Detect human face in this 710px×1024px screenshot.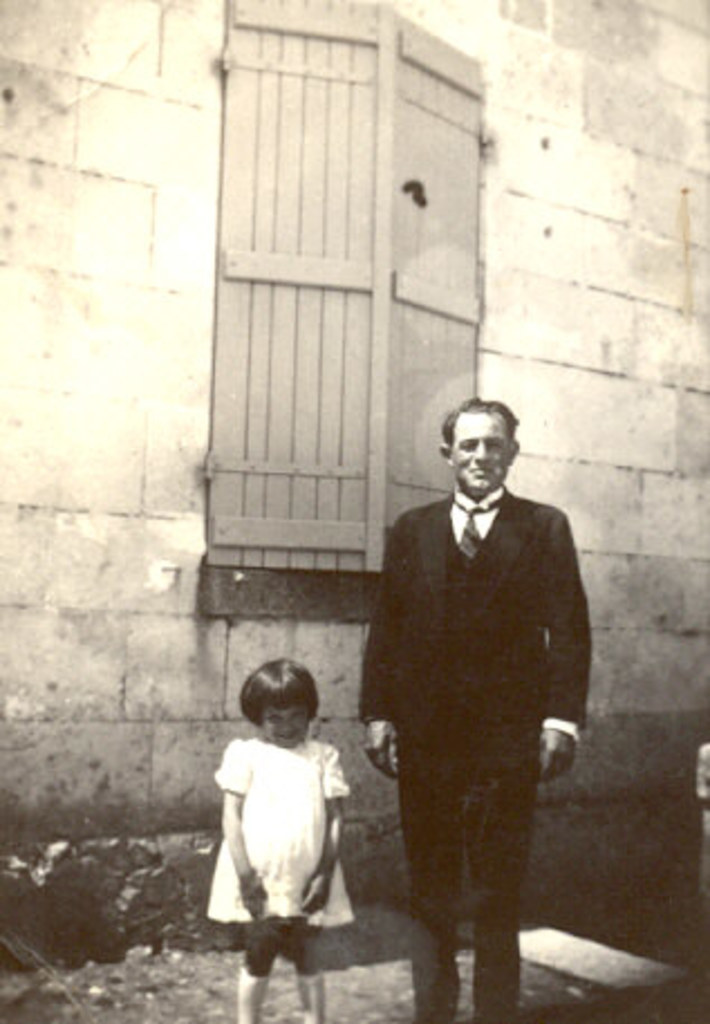
Detection: (450,412,506,495).
